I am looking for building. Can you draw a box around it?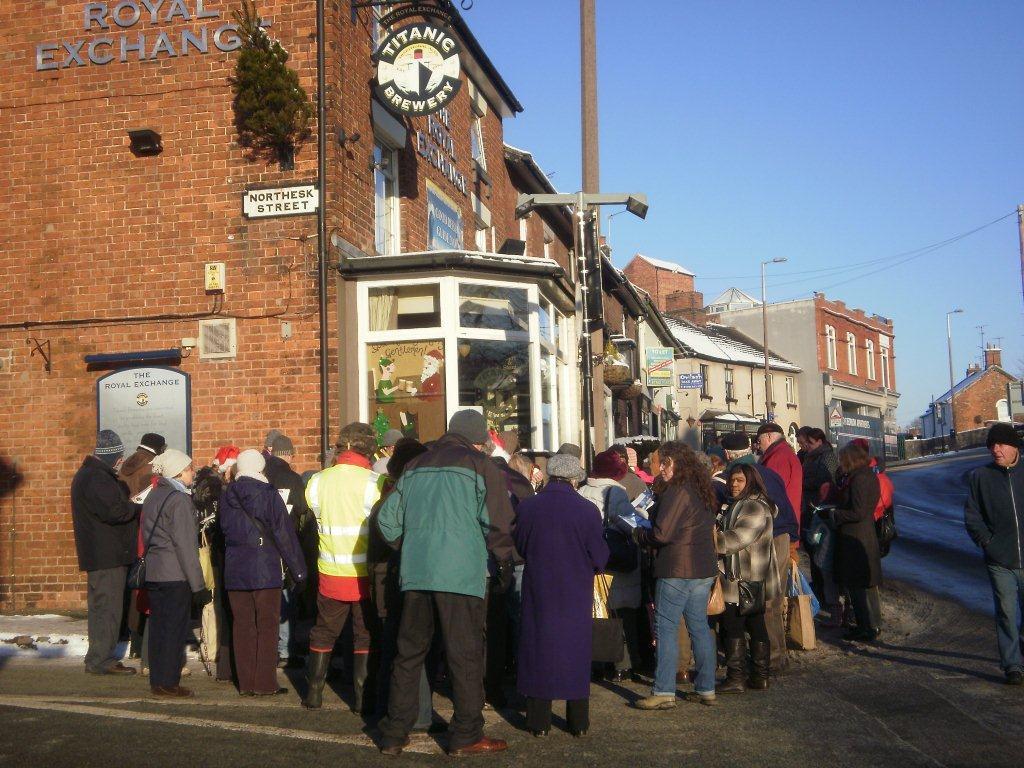
Sure, the bounding box is region(918, 349, 1021, 432).
